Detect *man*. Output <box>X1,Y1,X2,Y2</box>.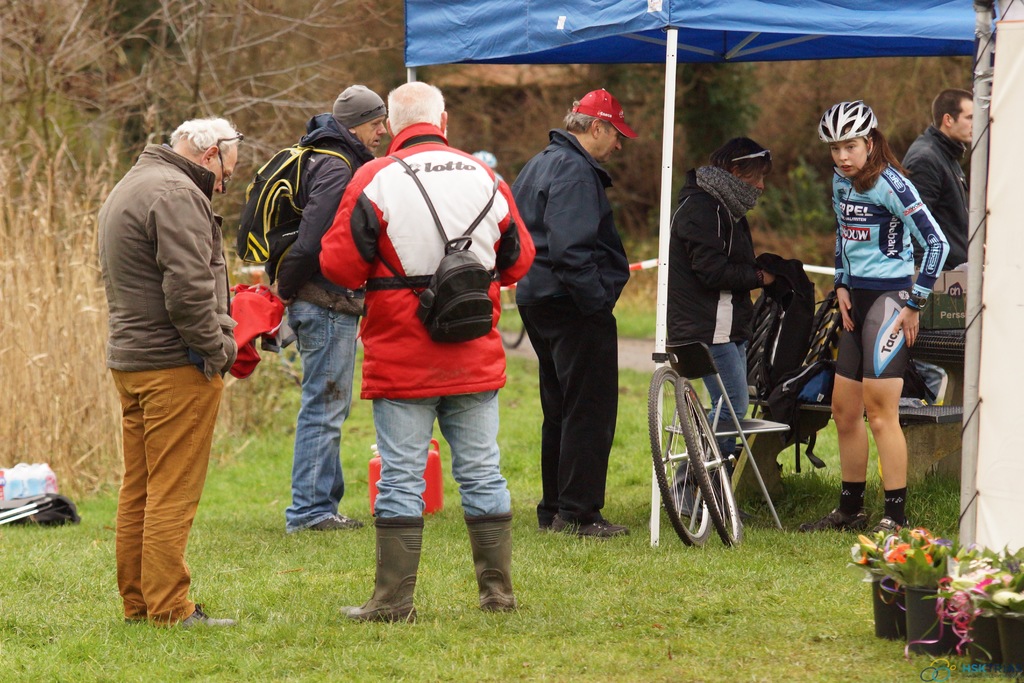
<box>266,85,381,531</box>.
